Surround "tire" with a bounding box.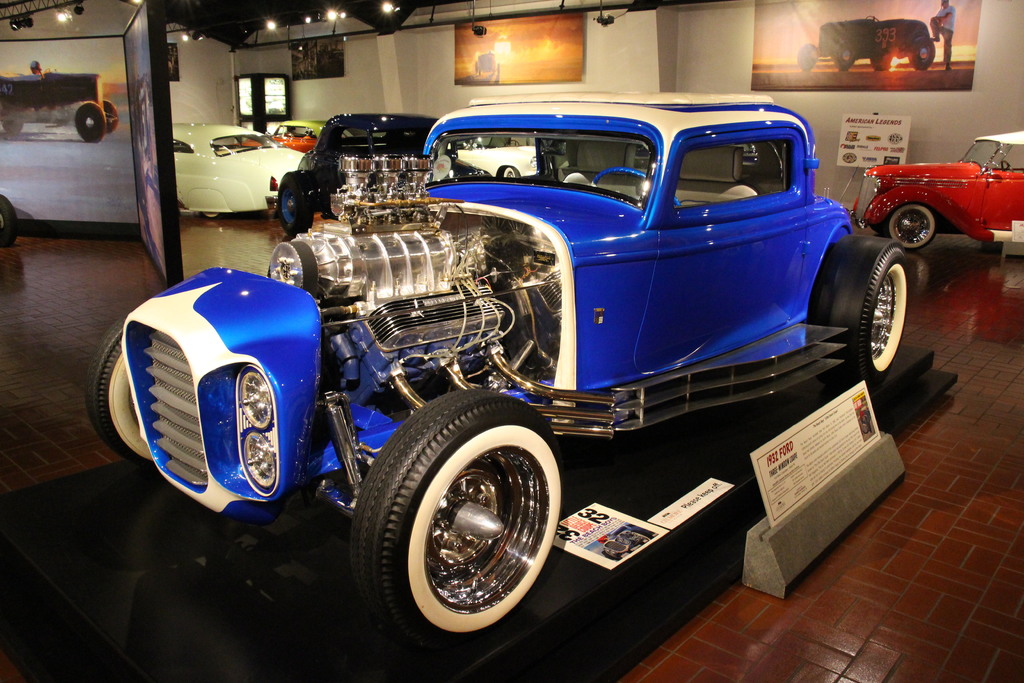
BBox(102, 101, 118, 132).
